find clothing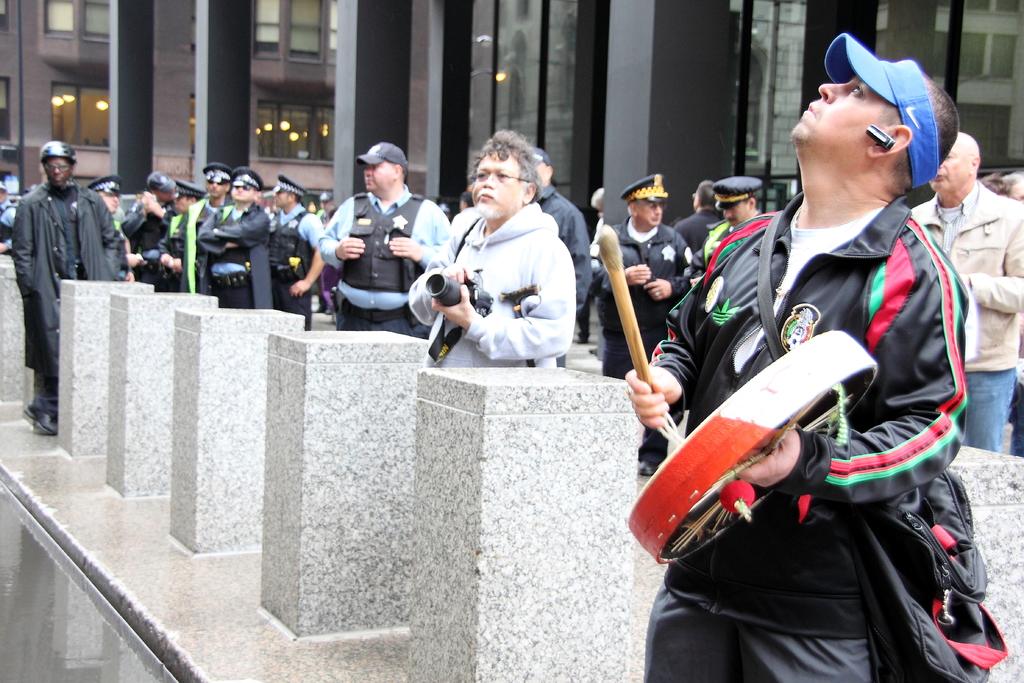
detection(531, 183, 596, 307)
